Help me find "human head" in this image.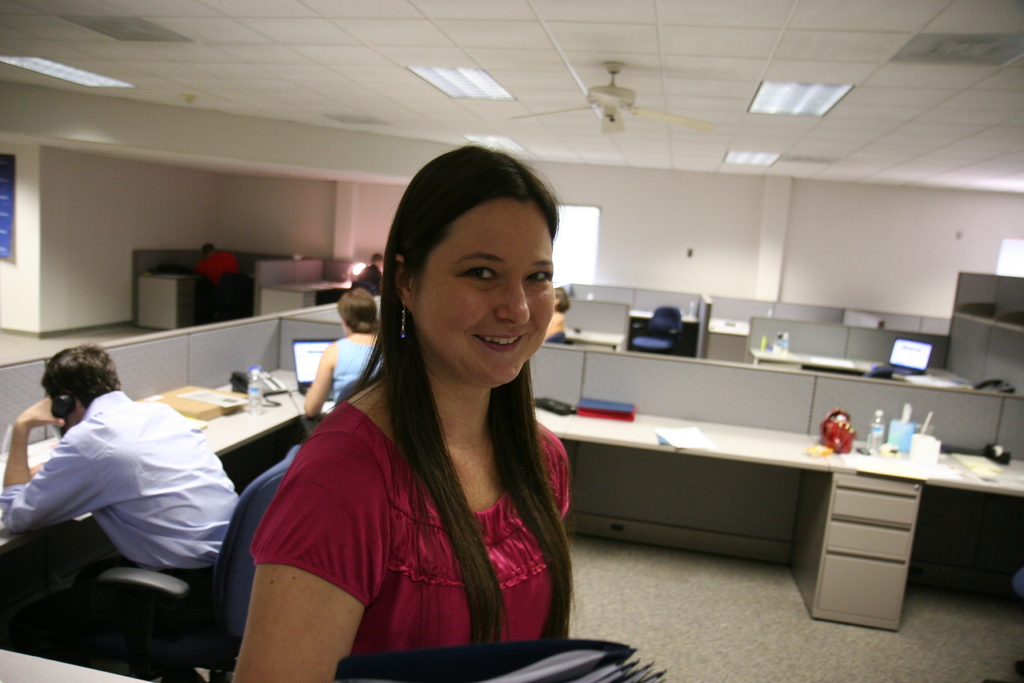
Found it: <region>41, 344, 122, 429</region>.
